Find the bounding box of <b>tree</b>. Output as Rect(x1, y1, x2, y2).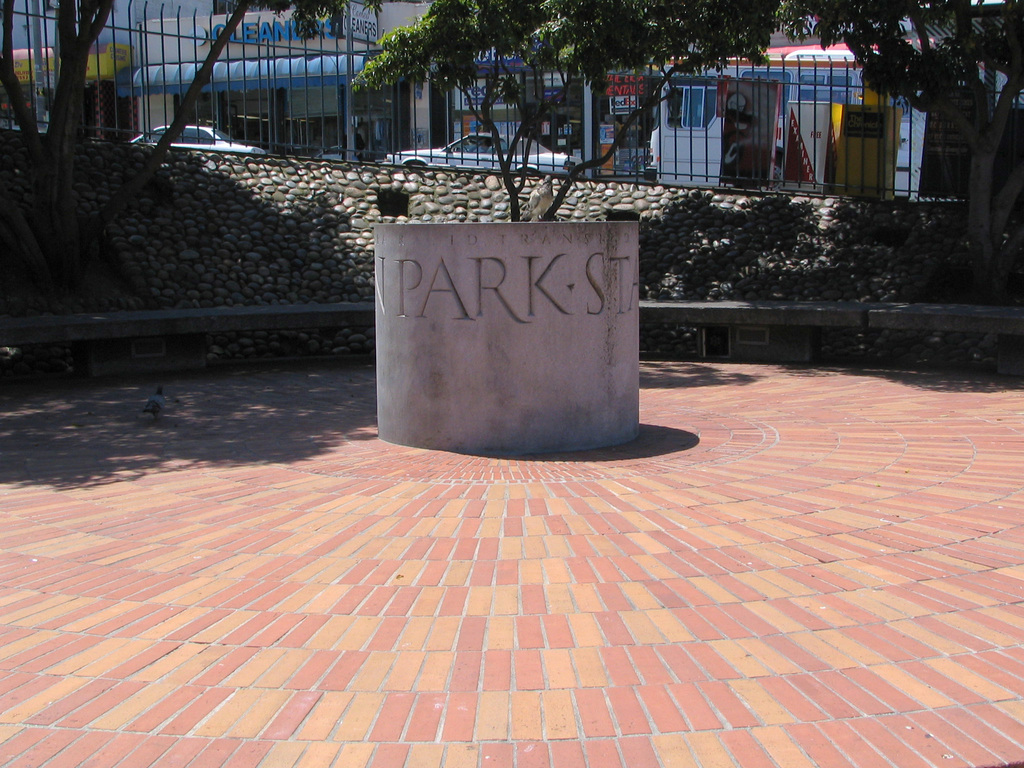
Rect(780, 0, 1022, 315).
